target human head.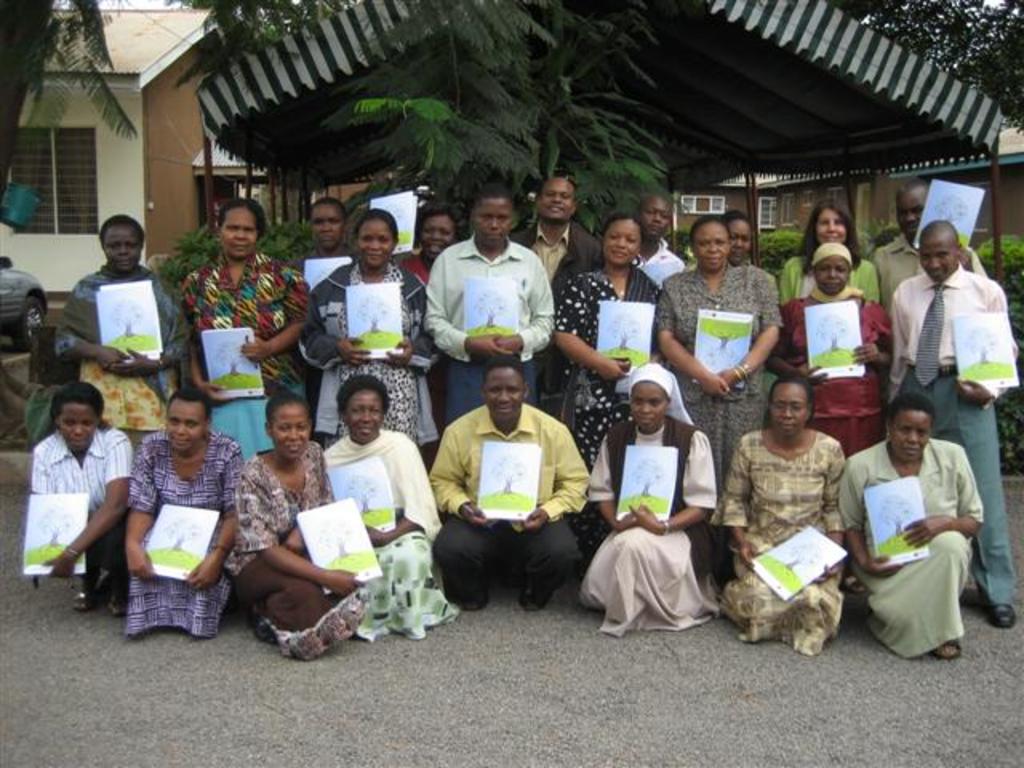
Target region: 533 174 579 222.
